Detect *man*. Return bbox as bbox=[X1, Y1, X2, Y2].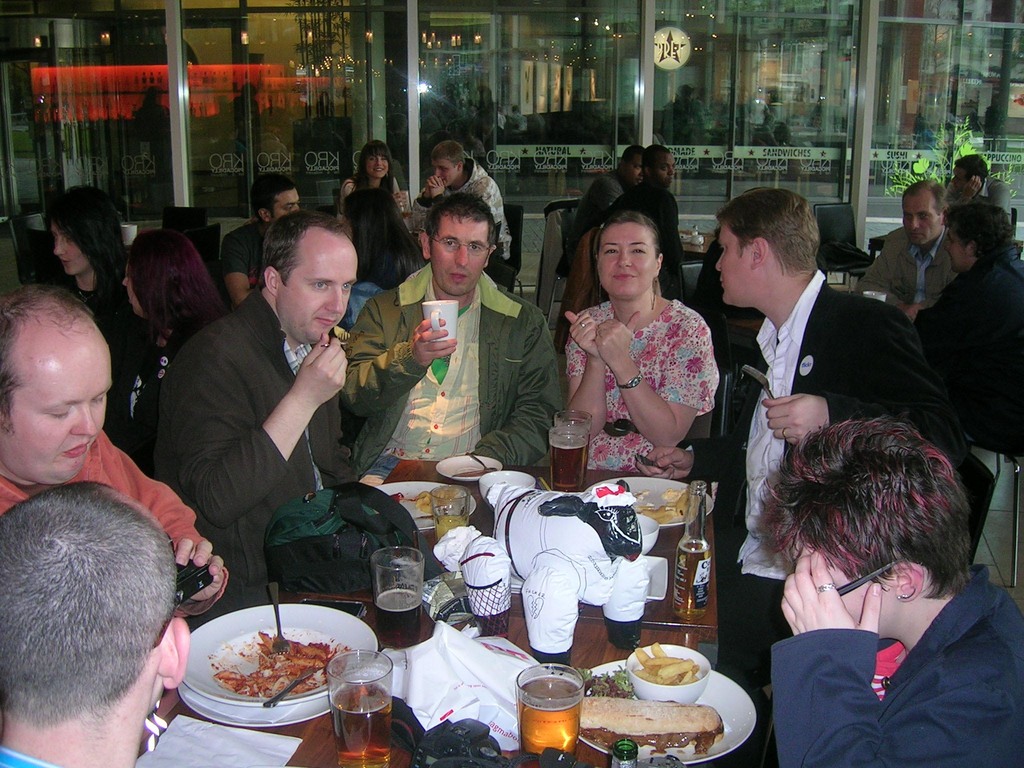
bbox=[842, 179, 956, 329].
